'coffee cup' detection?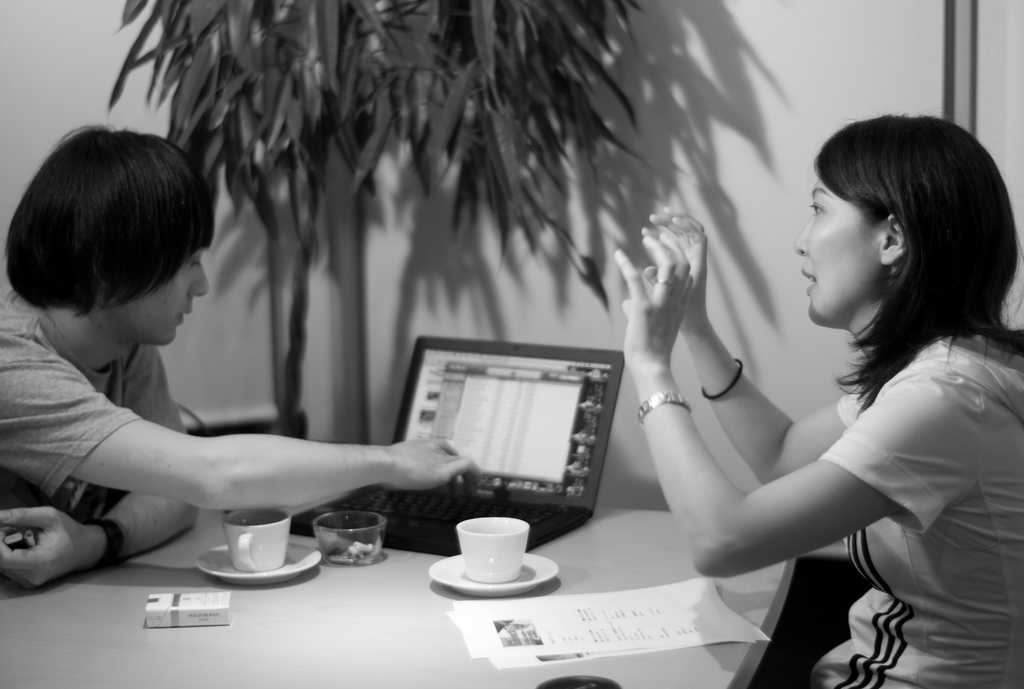
l=454, t=517, r=531, b=584
